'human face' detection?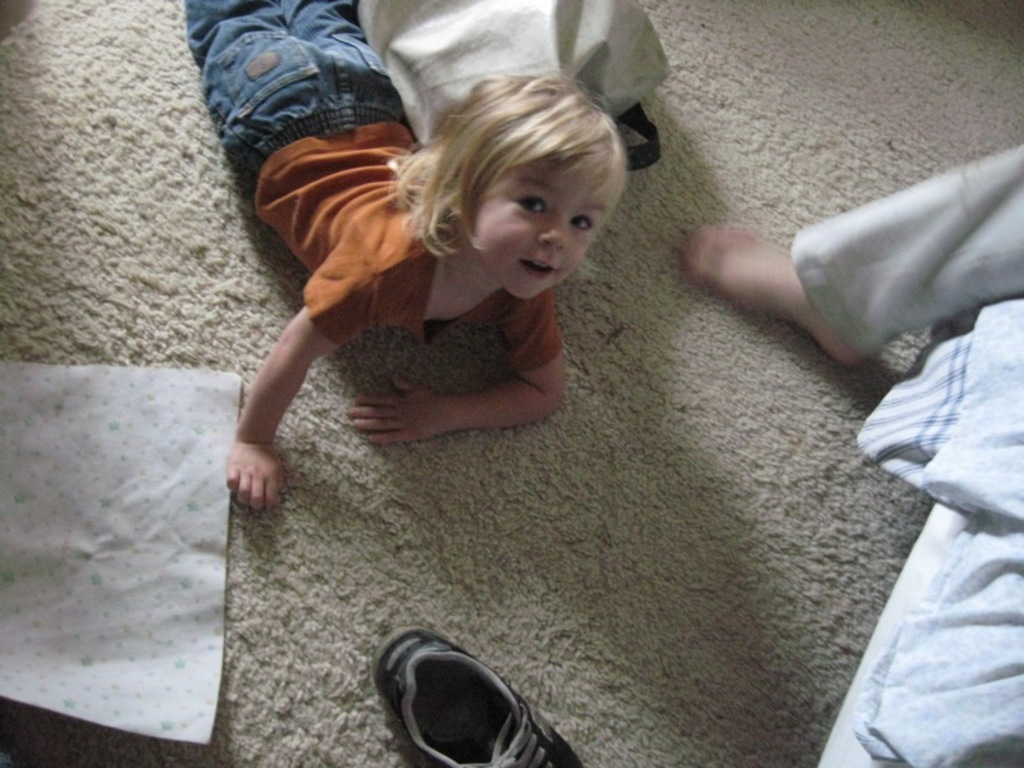
(470,160,605,300)
